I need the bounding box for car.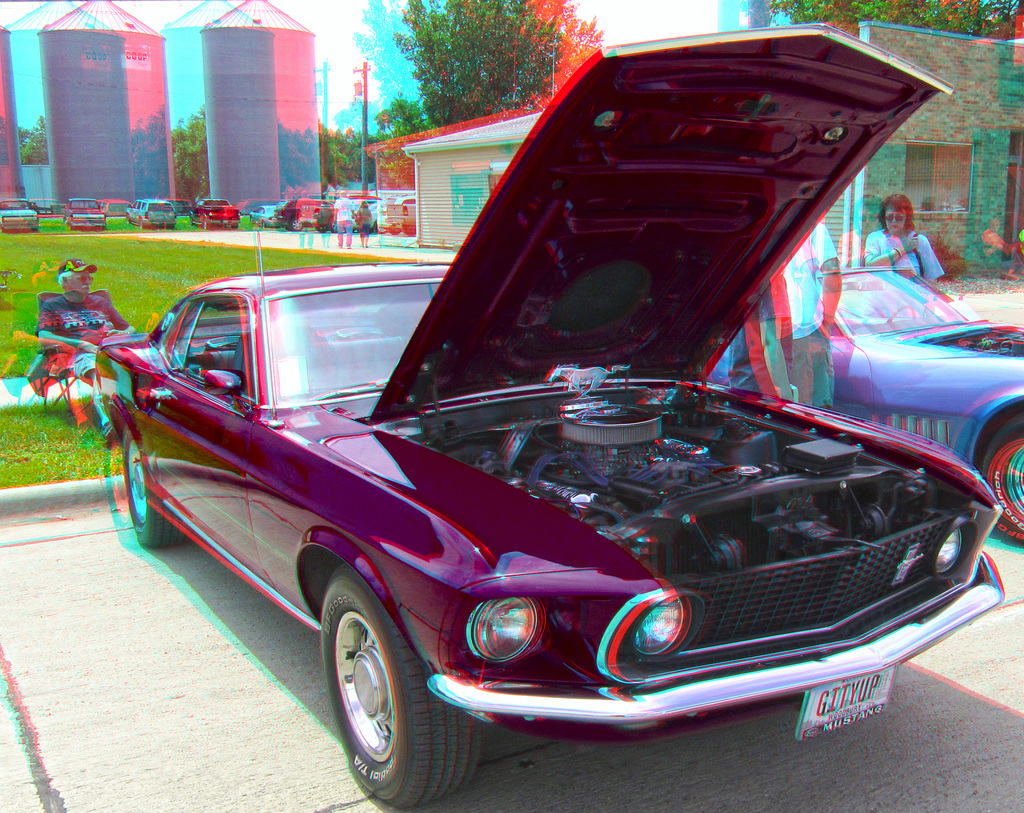
Here it is: rect(189, 197, 236, 227).
